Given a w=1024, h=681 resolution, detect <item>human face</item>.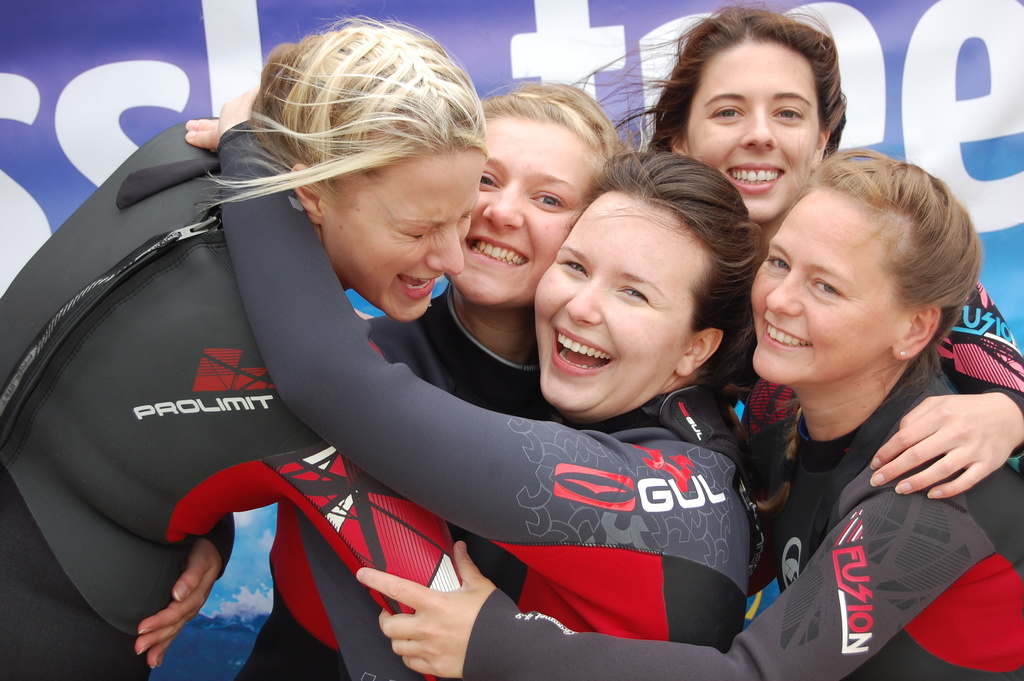
box=[746, 186, 915, 388].
